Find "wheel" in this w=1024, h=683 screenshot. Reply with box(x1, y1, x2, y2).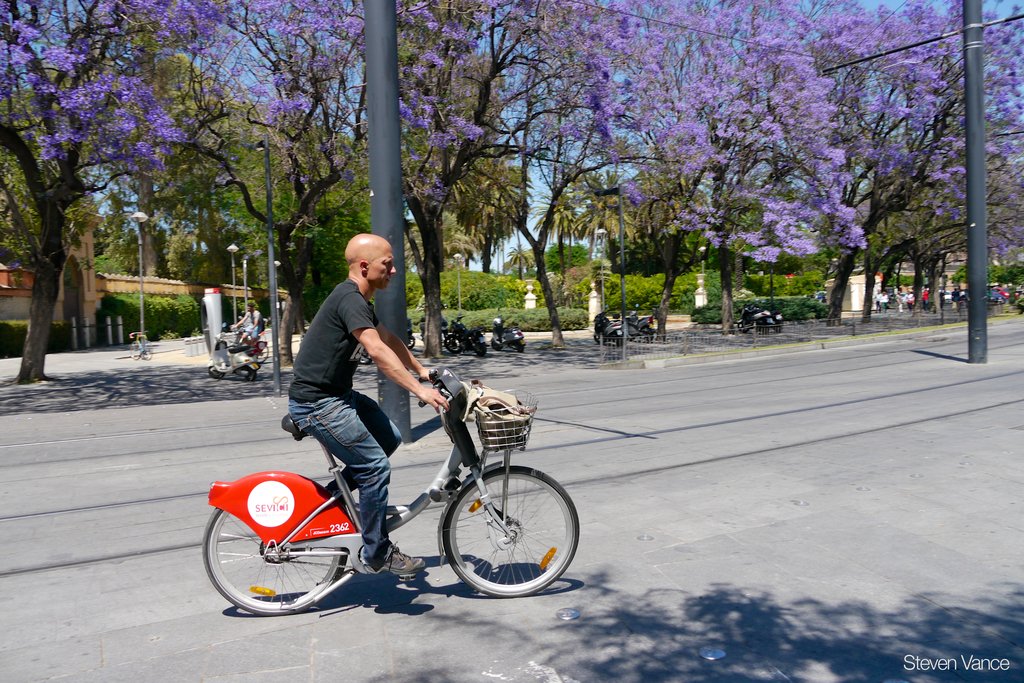
box(597, 336, 605, 346).
